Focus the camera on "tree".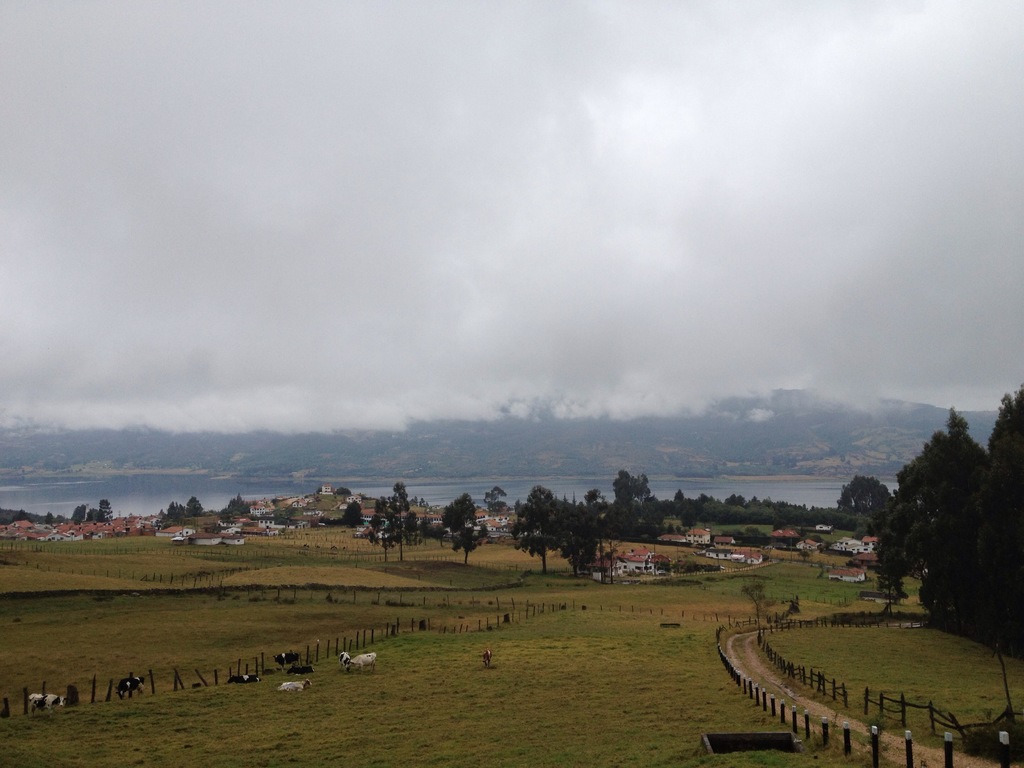
Focus region: {"left": 484, "top": 483, "right": 510, "bottom": 527}.
